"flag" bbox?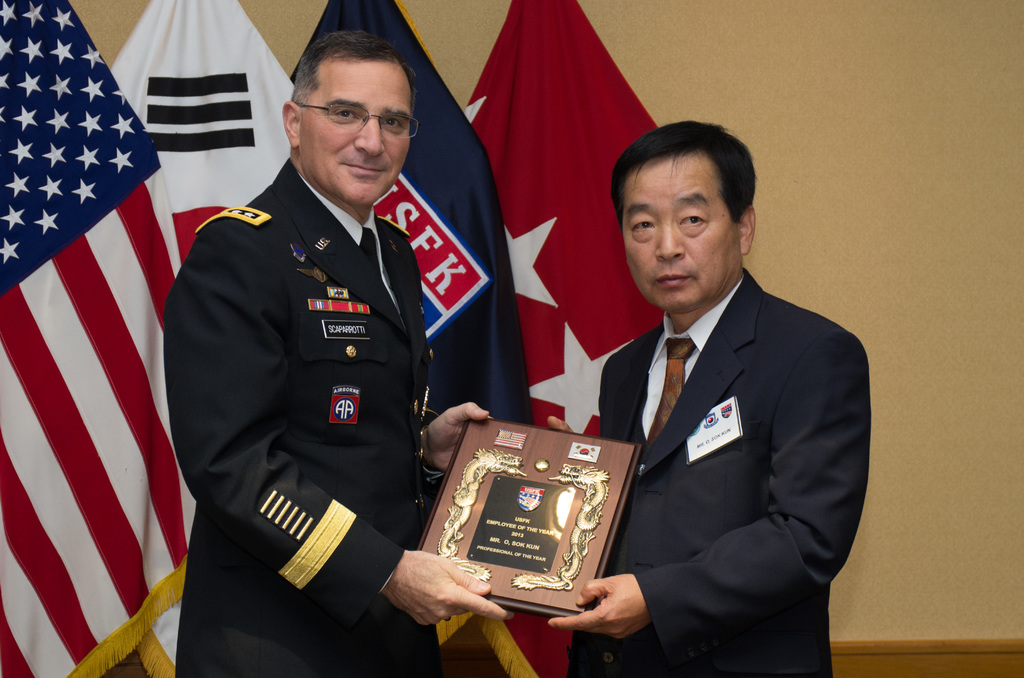
locate(113, 0, 297, 264)
